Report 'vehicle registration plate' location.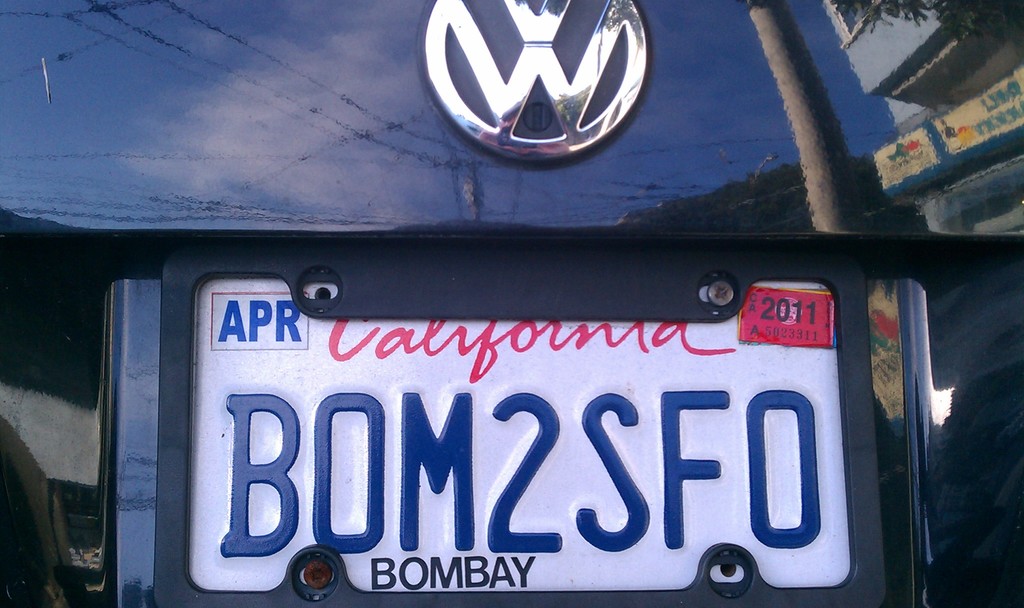
Report: {"left": 143, "top": 276, "right": 886, "bottom": 588}.
